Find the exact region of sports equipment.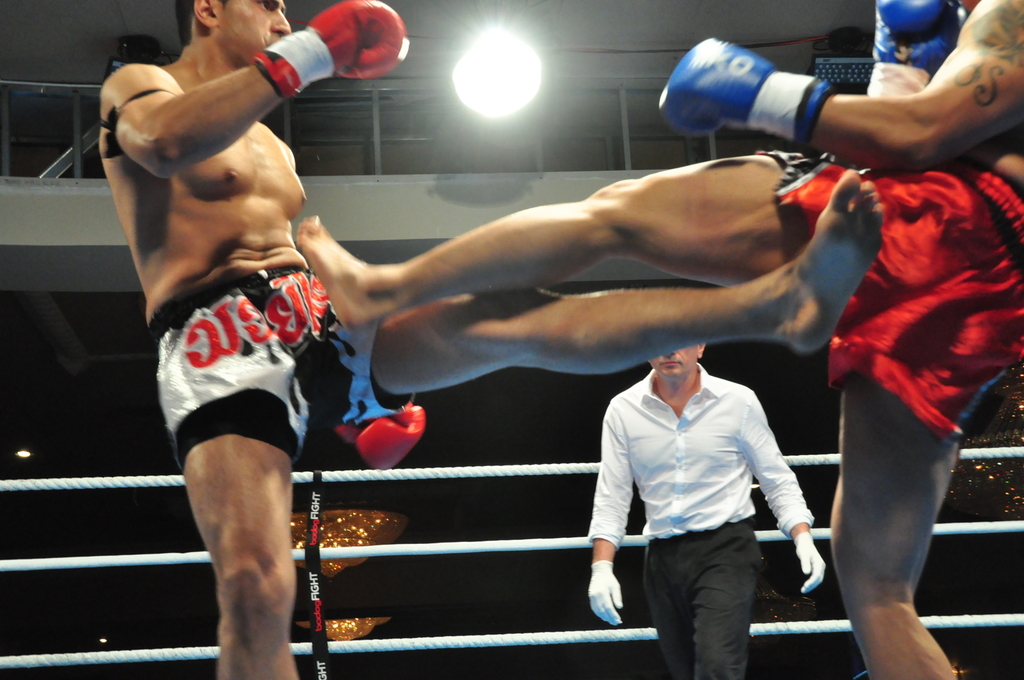
Exact region: 333:403:425:467.
